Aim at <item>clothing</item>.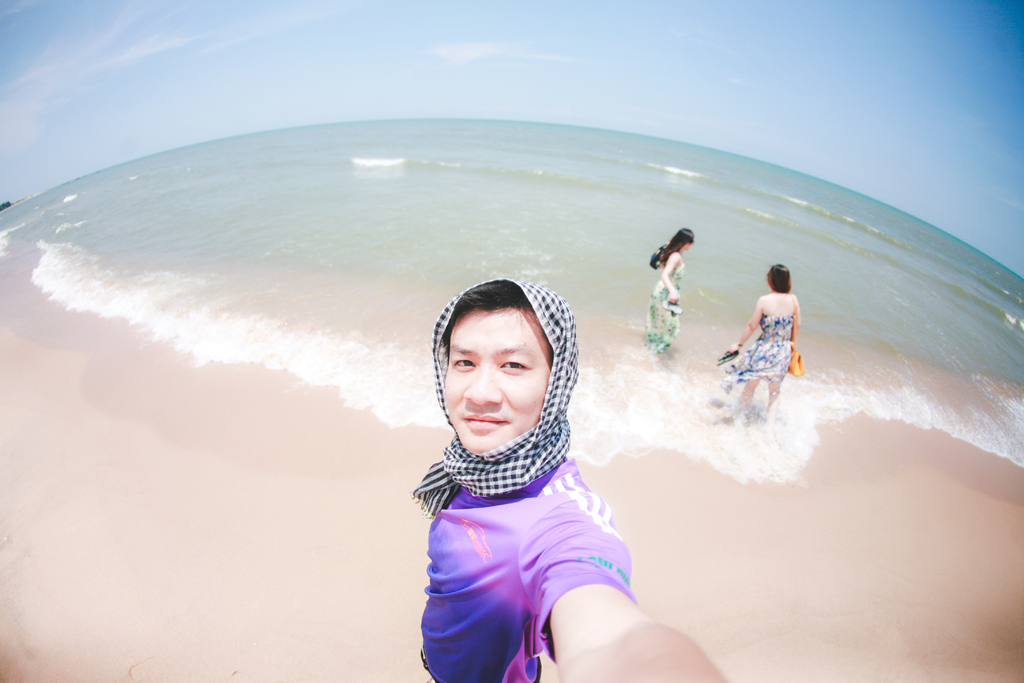
Aimed at (721, 303, 792, 383).
